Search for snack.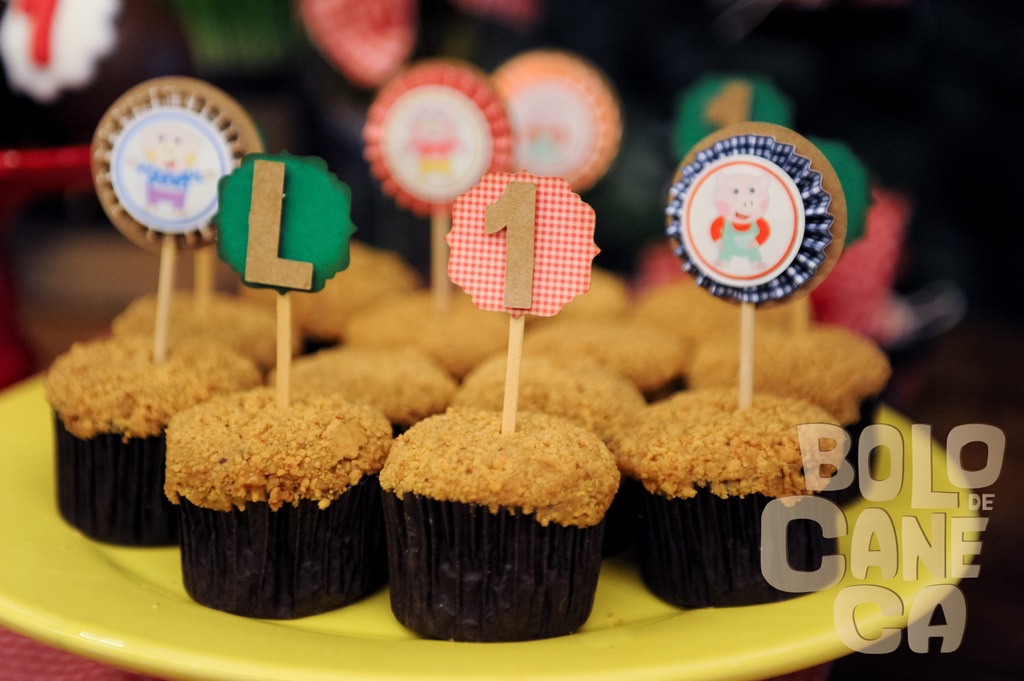
Found at box=[453, 357, 646, 458].
